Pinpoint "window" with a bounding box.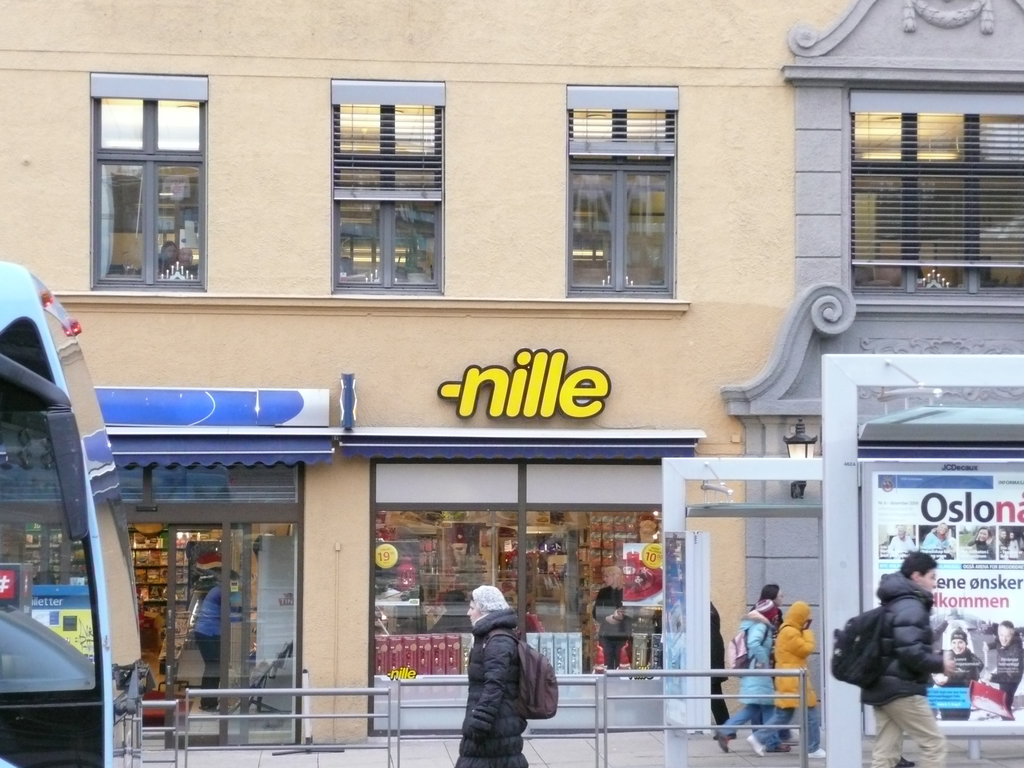
(330,77,438,294).
